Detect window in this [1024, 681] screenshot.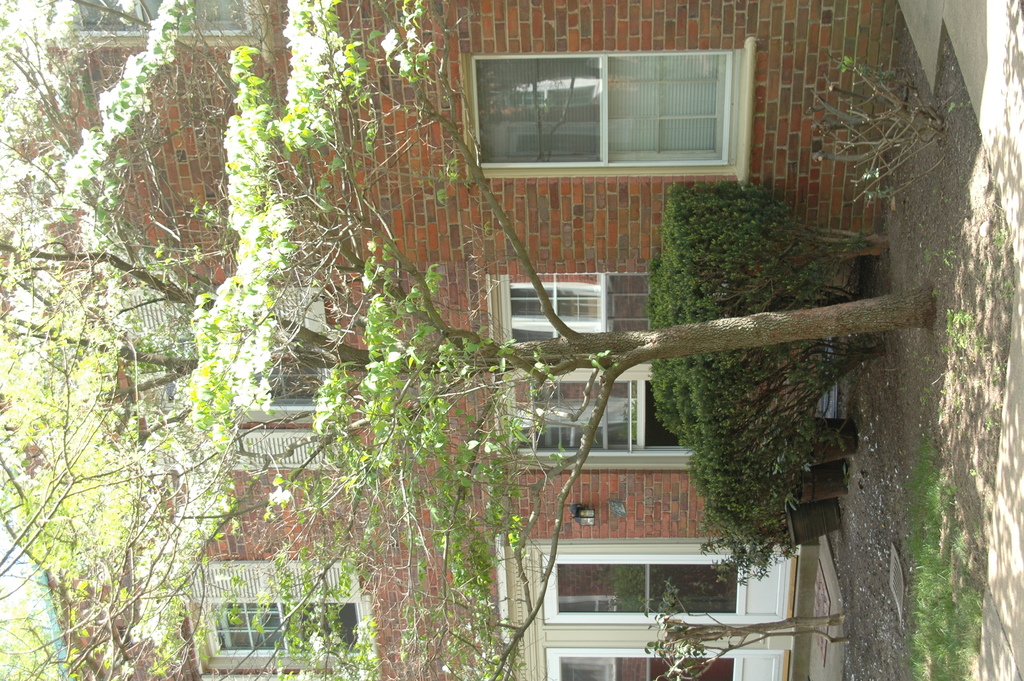
Detection: <bbox>175, 564, 372, 667</bbox>.
